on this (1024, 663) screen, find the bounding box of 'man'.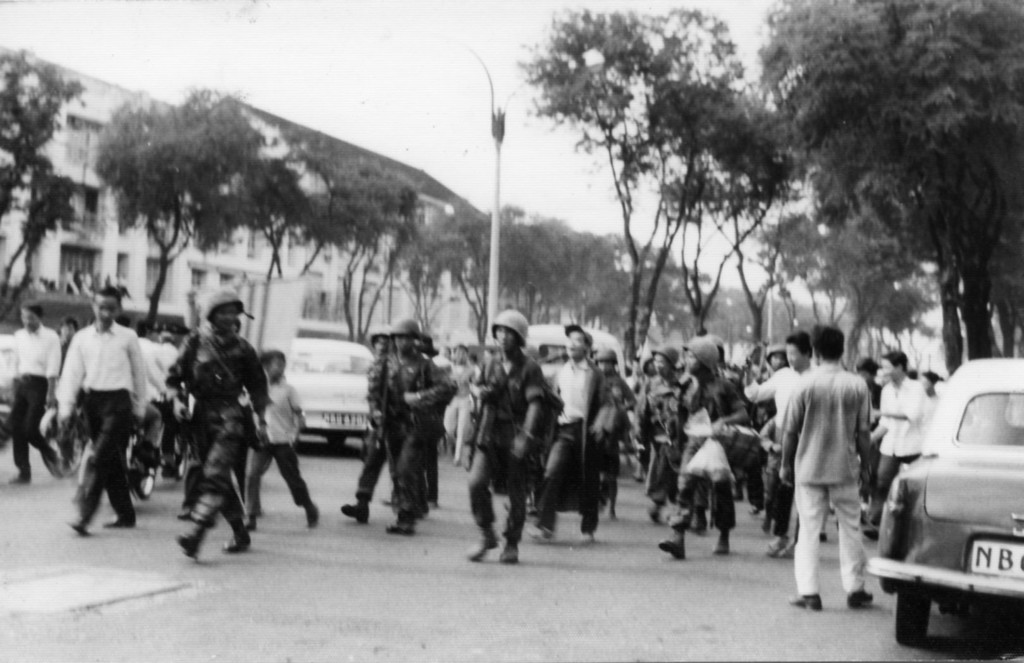
Bounding box: Rect(779, 321, 877, 615).
